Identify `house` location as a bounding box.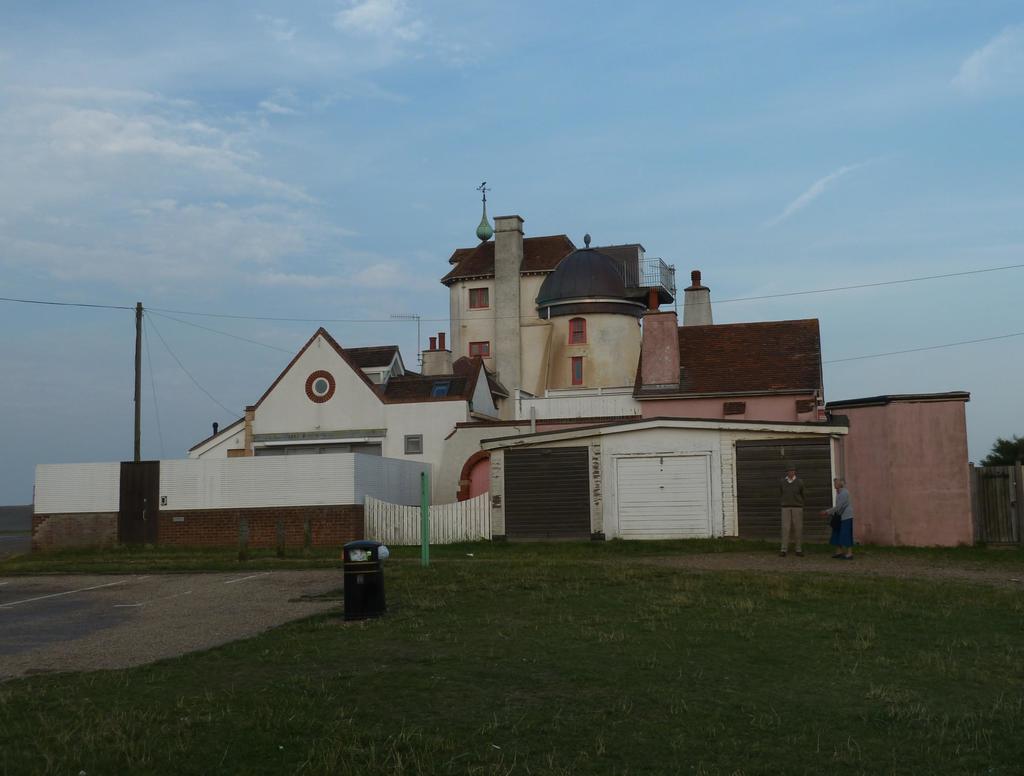
{"x1": 431, "y1": 292, "x2": 969, "y2": 546}.
